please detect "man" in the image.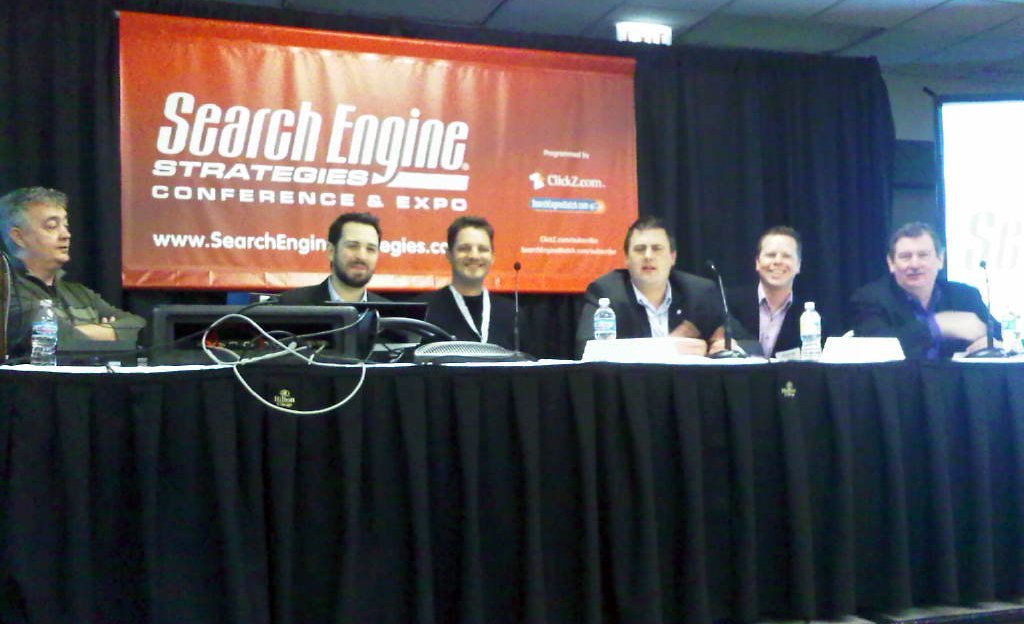
[570, 217, 735, 353].
